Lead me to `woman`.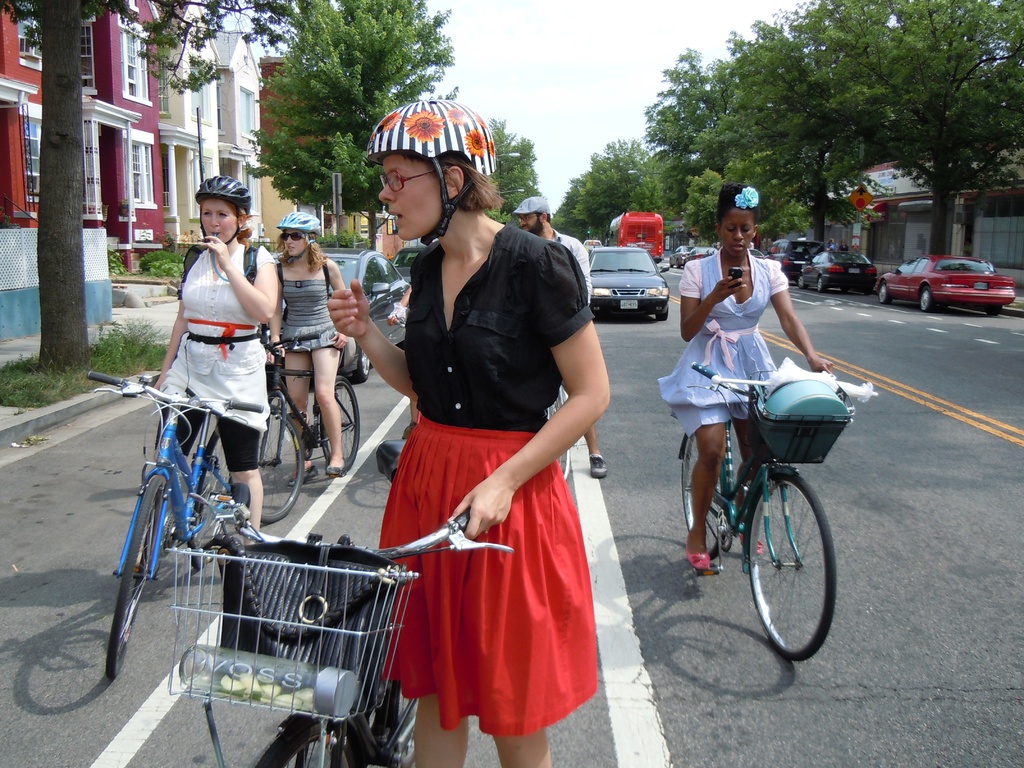
Lead to pyautogui.locateOnScreen(236, 205, 359, 464).
